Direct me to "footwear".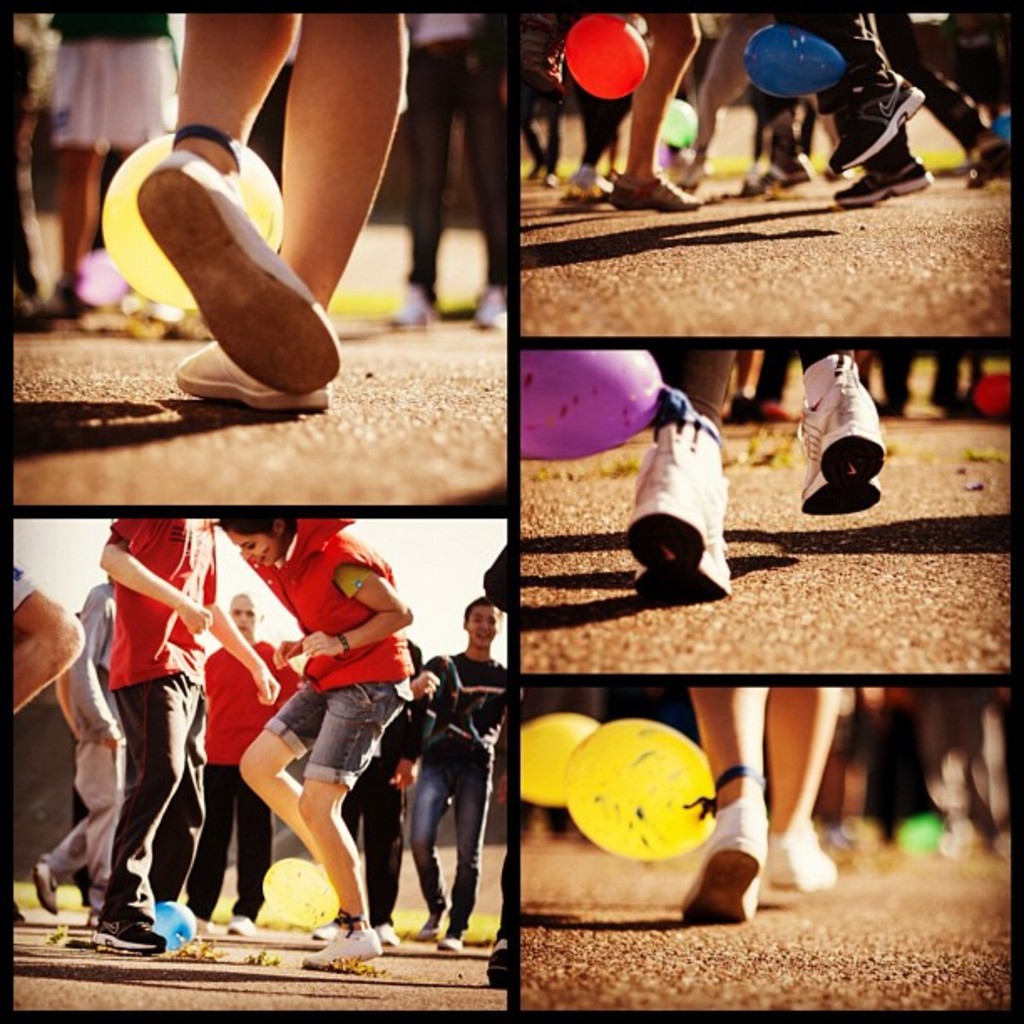
Direction: rect(632, 381, 740, 601).
